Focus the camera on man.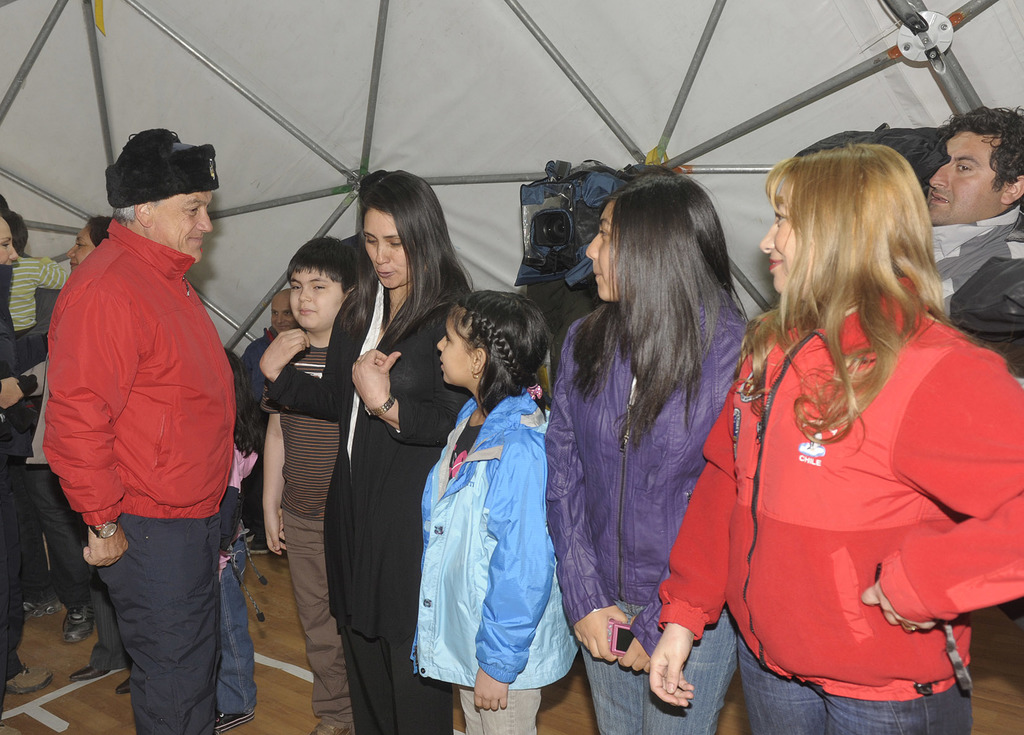
Focus region: 21,124,250,725.
